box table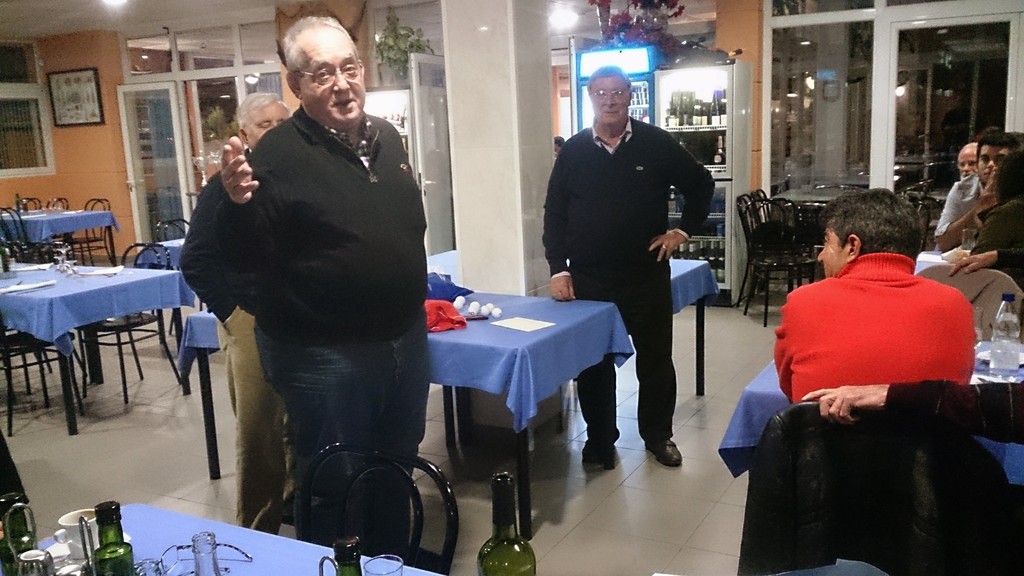
BBox(719, 359, 1023, 491)
